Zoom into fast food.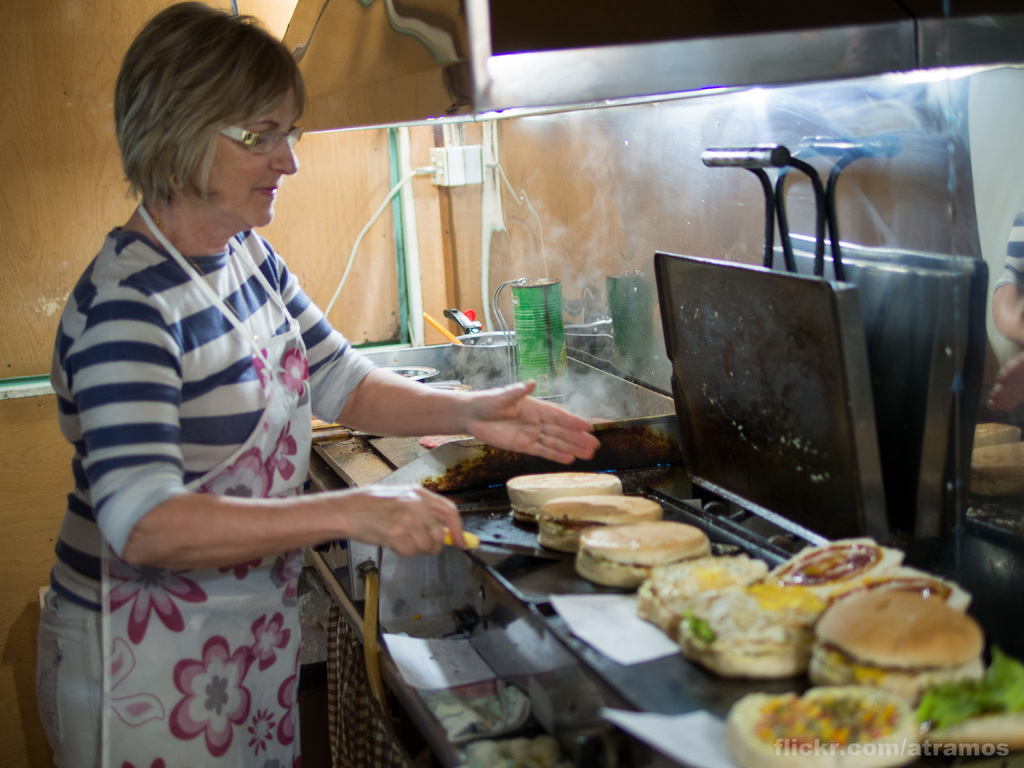
Zoom target: <bbox>545, 486, 652, 552</bbox>.
